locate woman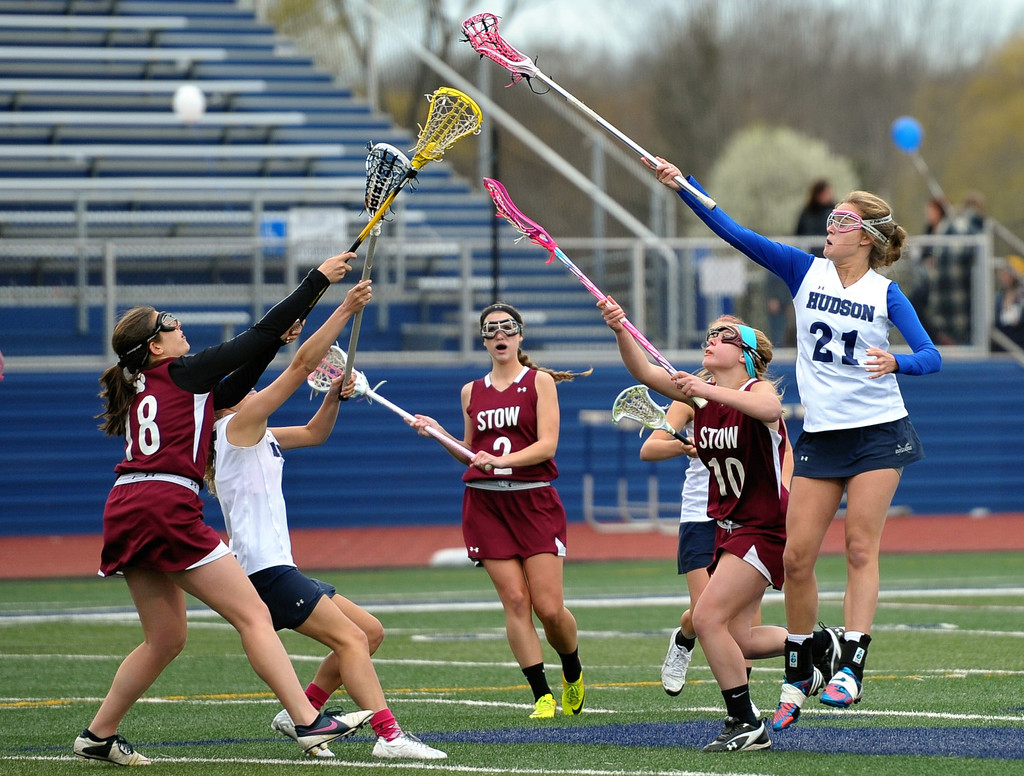
crop(204, 277, 449, 759)
